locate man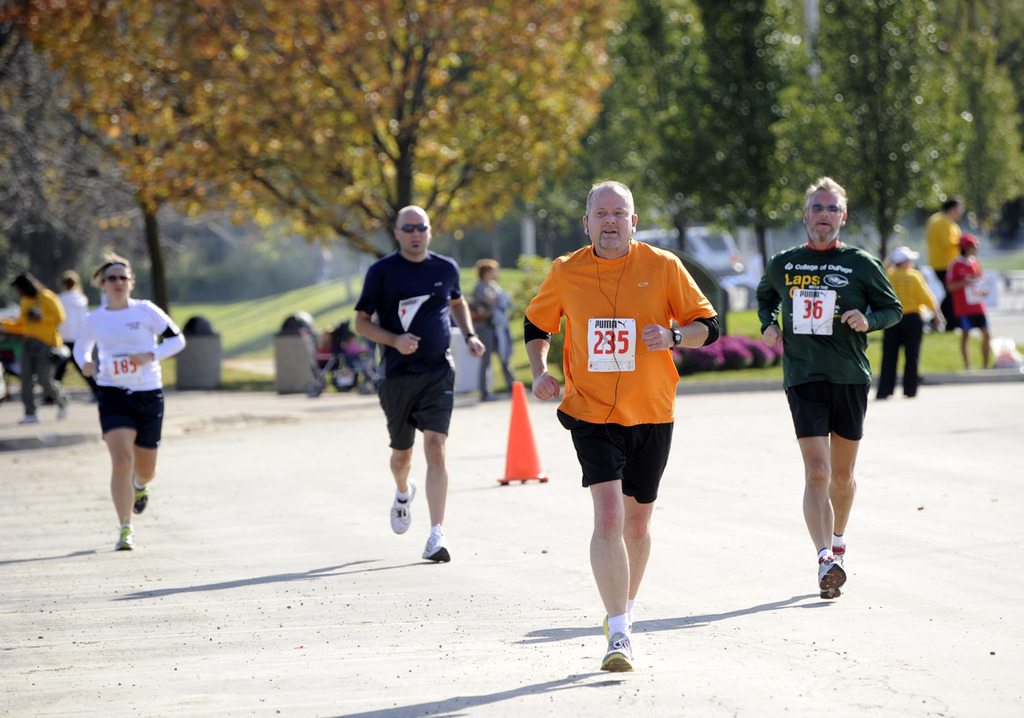
bbox=(50, 269, 102, 413)
